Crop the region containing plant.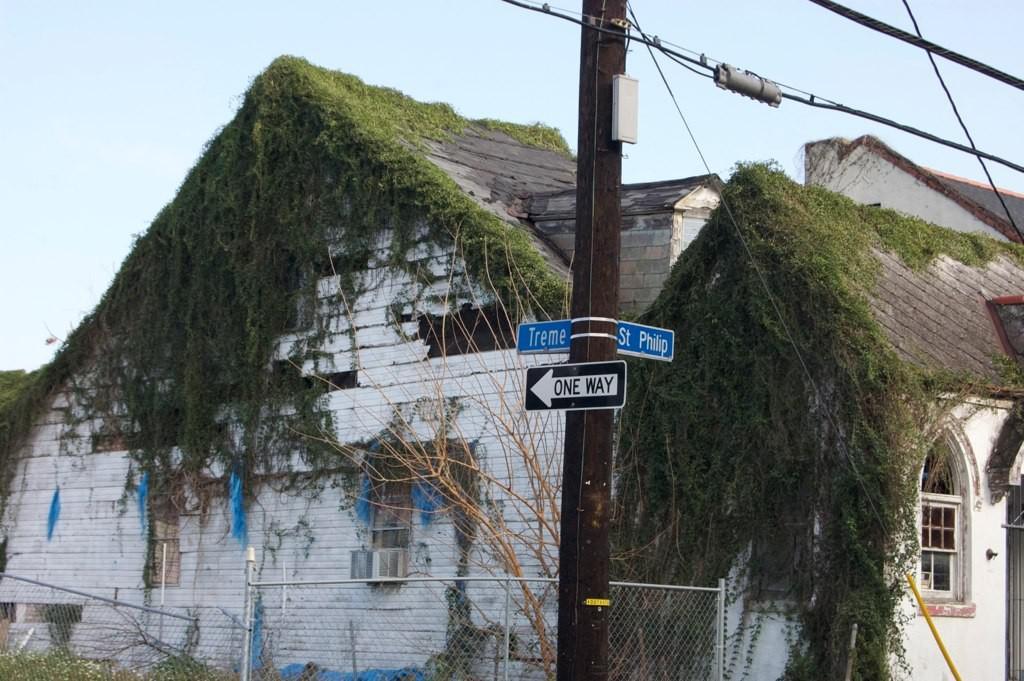
Crop region: <bbox>0, 53, 579, 605</bbox>.
